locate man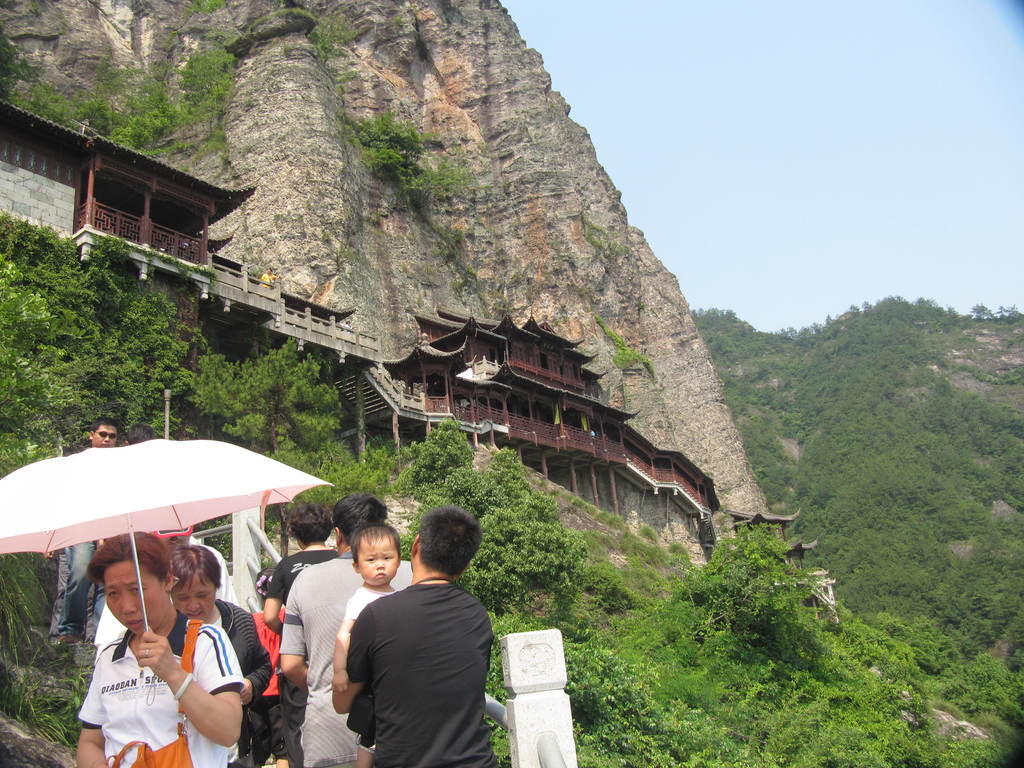
bbox=[90, 524, 244, 660]
